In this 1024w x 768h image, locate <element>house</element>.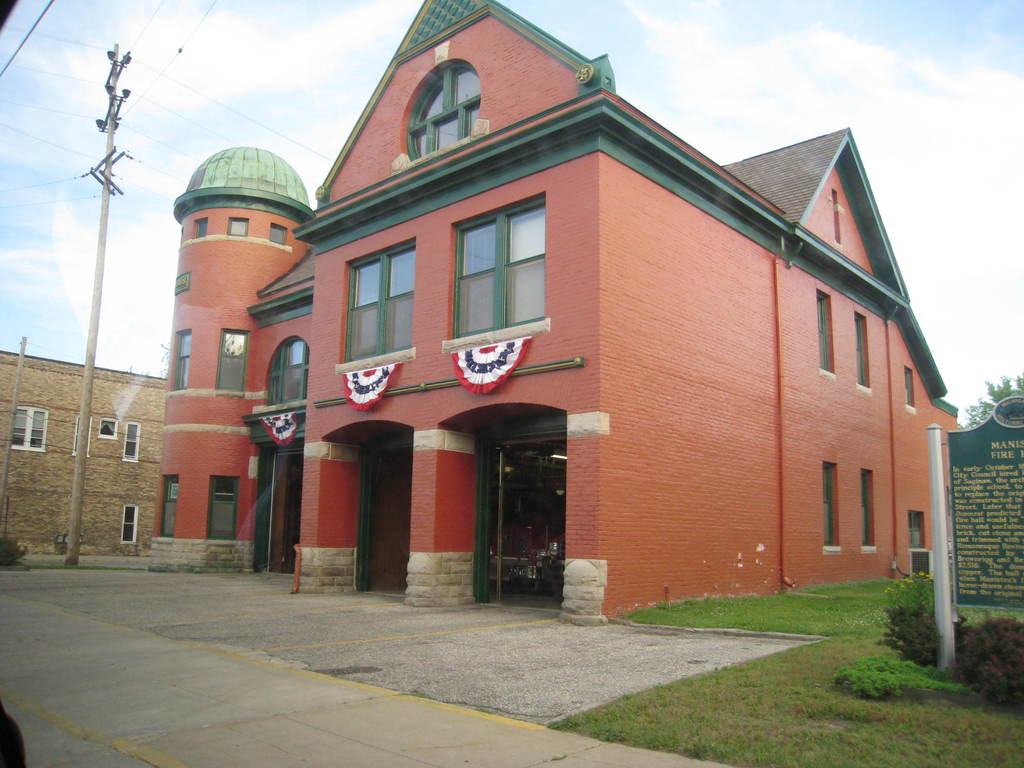
Bounding box: Rect(152, 0, 949, 614).
